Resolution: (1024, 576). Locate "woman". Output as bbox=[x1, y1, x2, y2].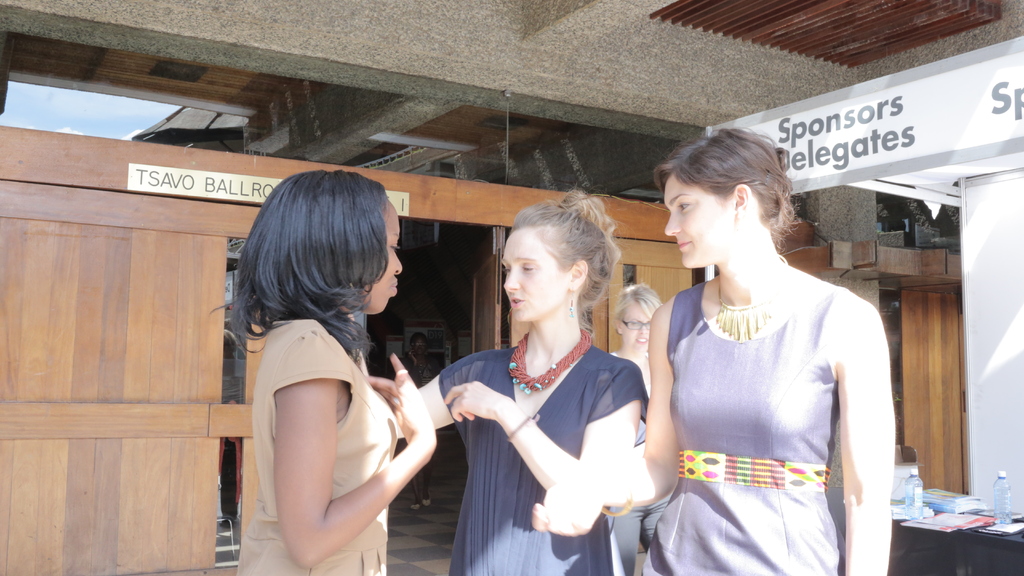
bbox=[588, 120, 888, 575].
